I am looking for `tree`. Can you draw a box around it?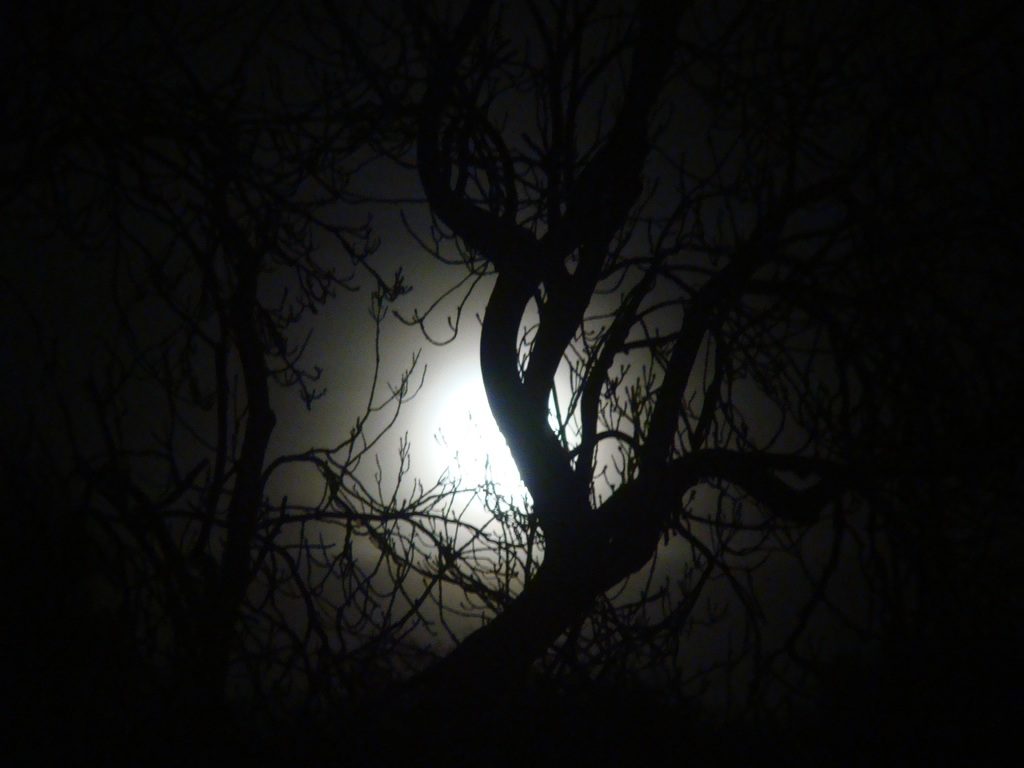
Sure, the bounding box is x1=0, y1=0, x2=1023, y2=765.
